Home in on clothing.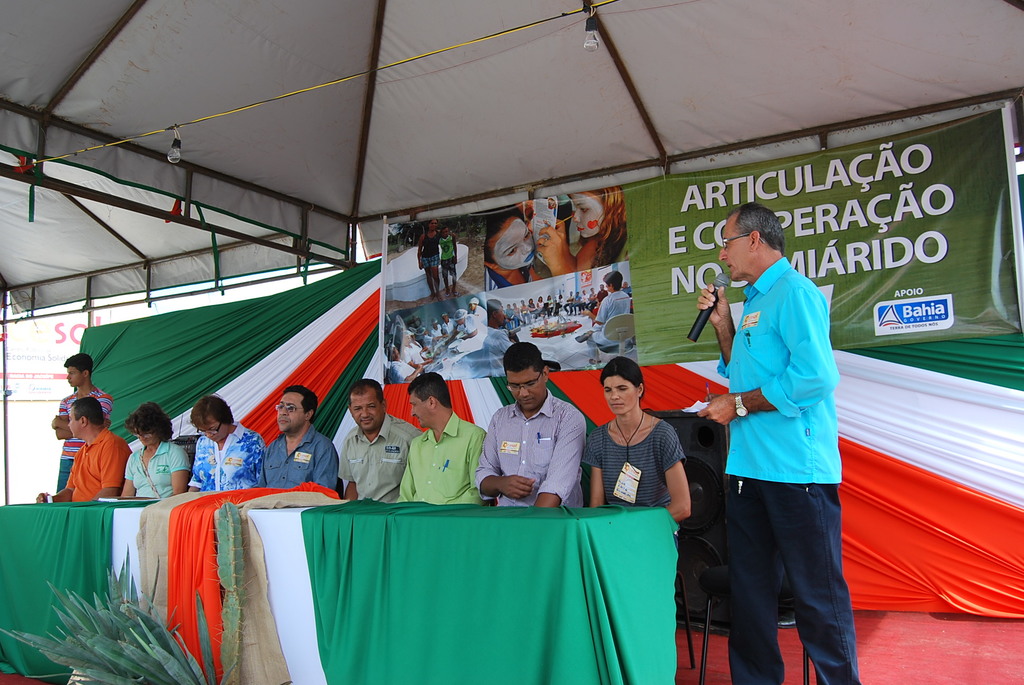
Homed in at left=63, top=438, right=127, bottom=509.
